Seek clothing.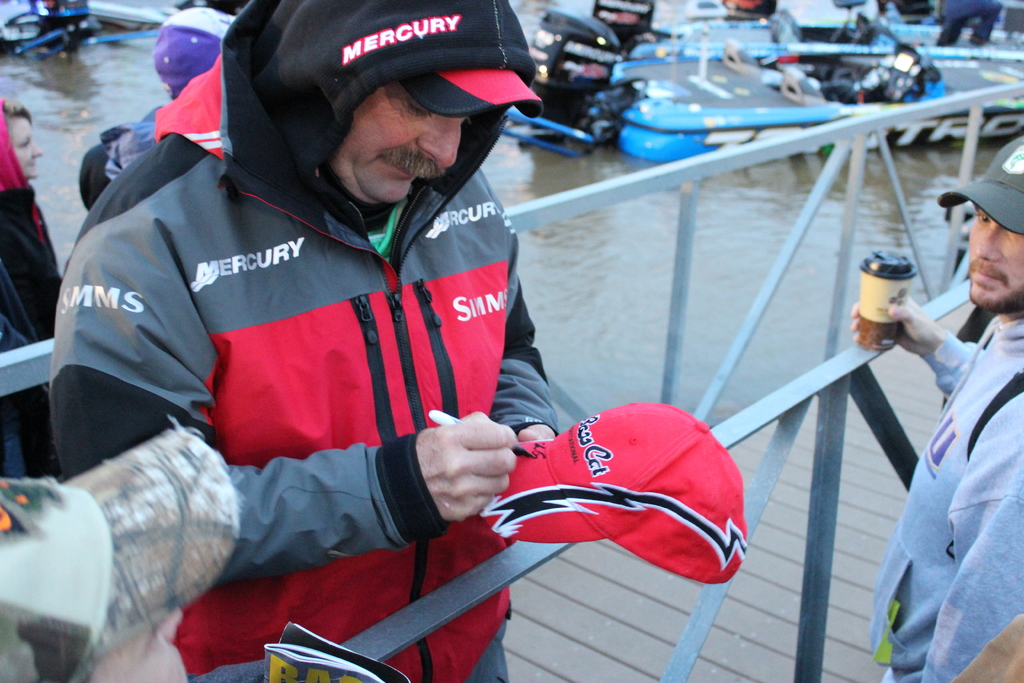
<region>861, 306, 1023, 682</region>.
